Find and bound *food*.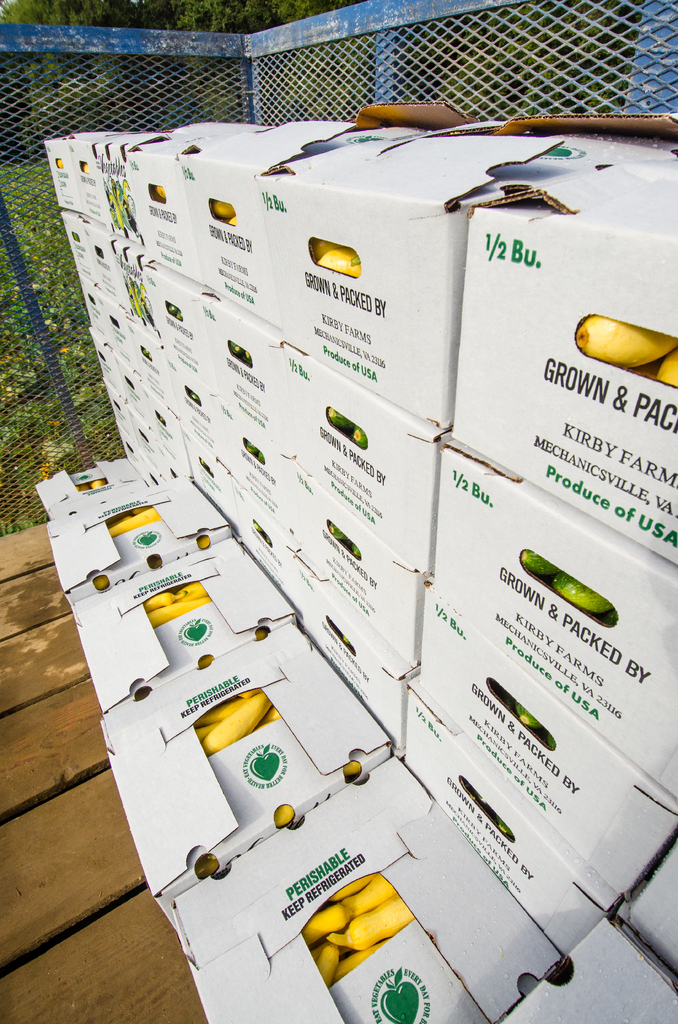
Bound: bbox(256, 626, 270, 645).
